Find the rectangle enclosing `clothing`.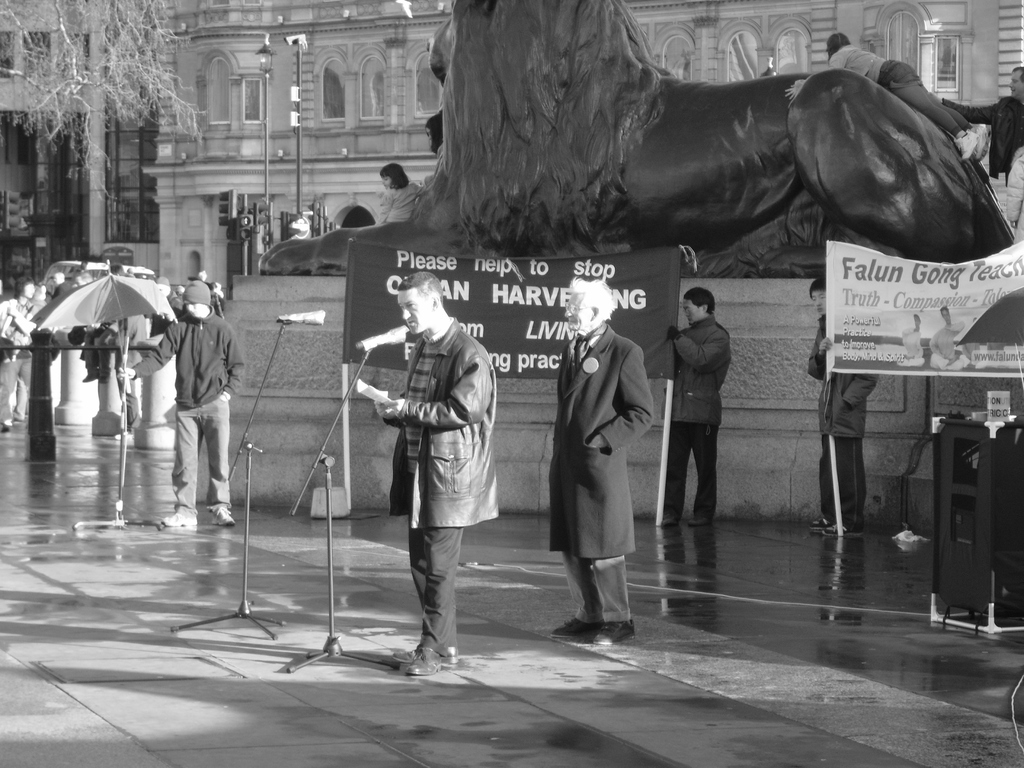
select_region(125, 279, 247, 506).
